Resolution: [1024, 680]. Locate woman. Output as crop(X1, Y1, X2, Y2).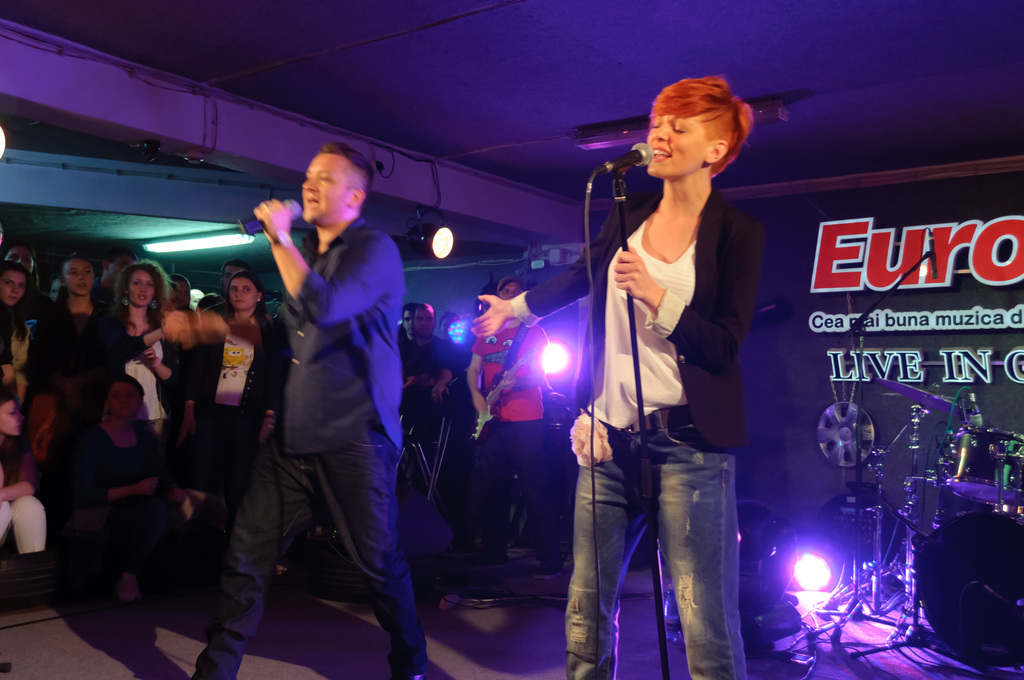
crop(94, 261, 181, 430).
